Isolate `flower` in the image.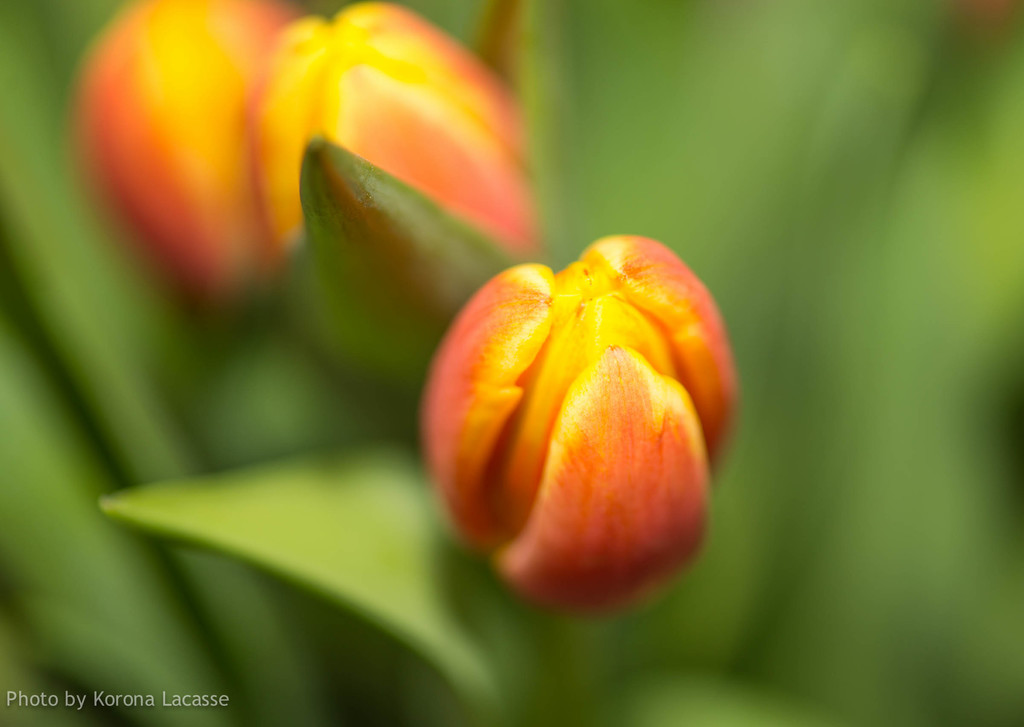
Isolated region: [421,228,742,624].
